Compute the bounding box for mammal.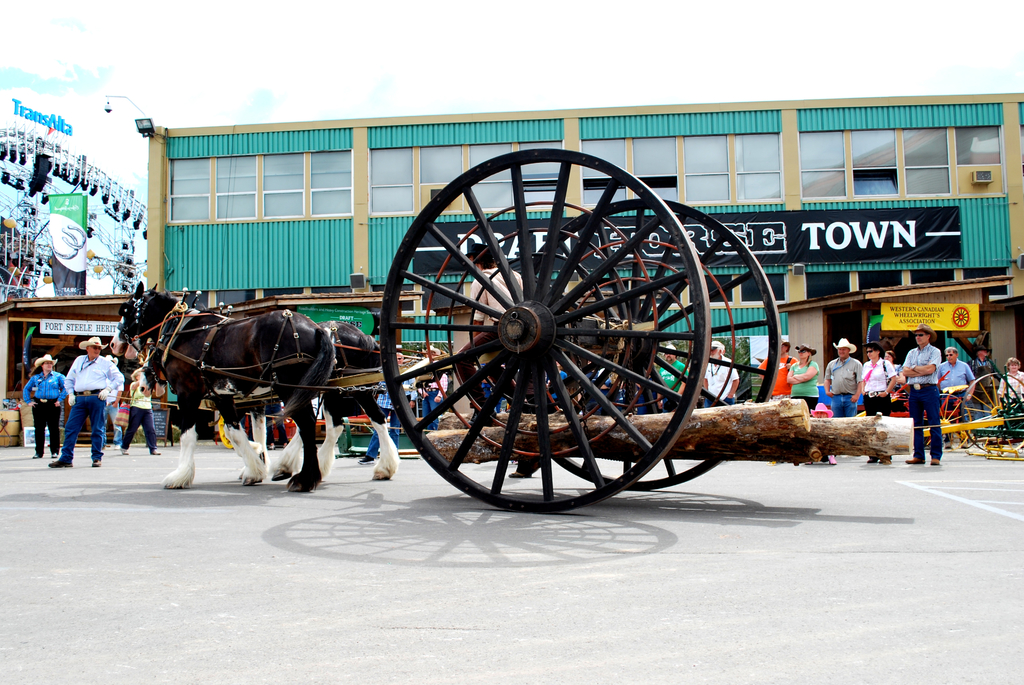
rect(410, 342, 449, 431).
